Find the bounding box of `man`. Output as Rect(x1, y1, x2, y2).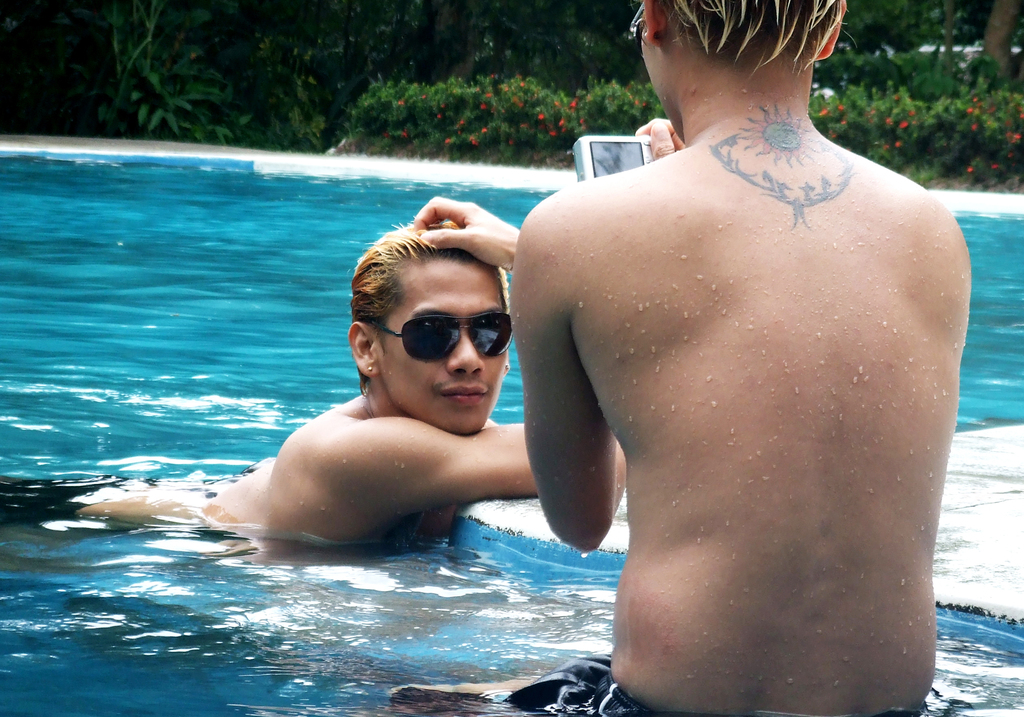
Rect(406, 0, 971, 716).
